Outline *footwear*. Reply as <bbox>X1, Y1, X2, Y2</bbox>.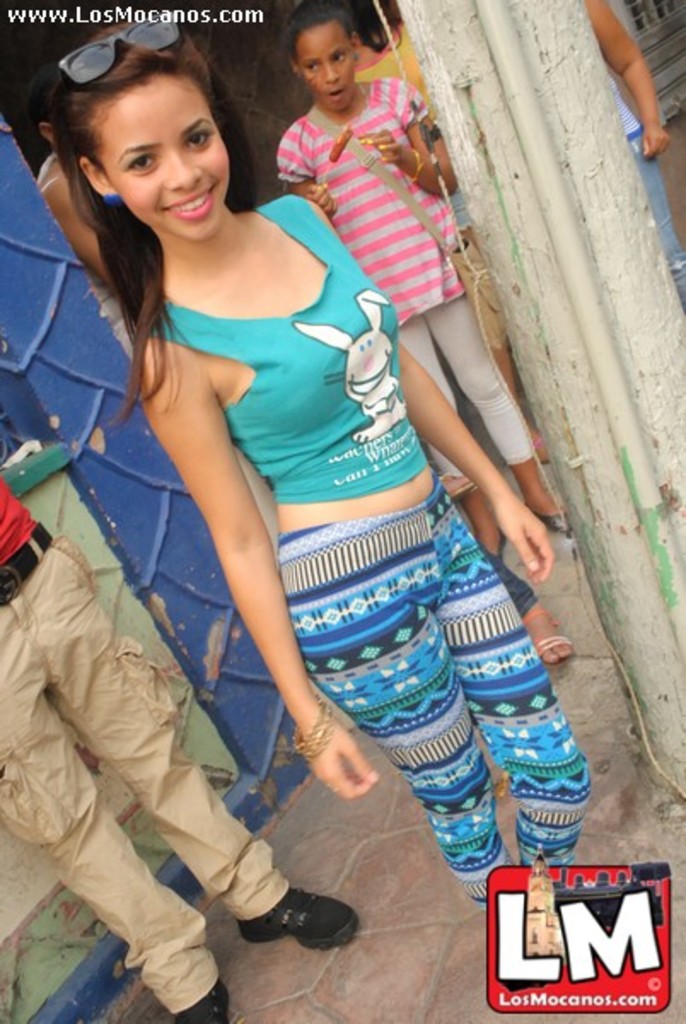
<bbox>522, 613, 575, 666</bbox>.
